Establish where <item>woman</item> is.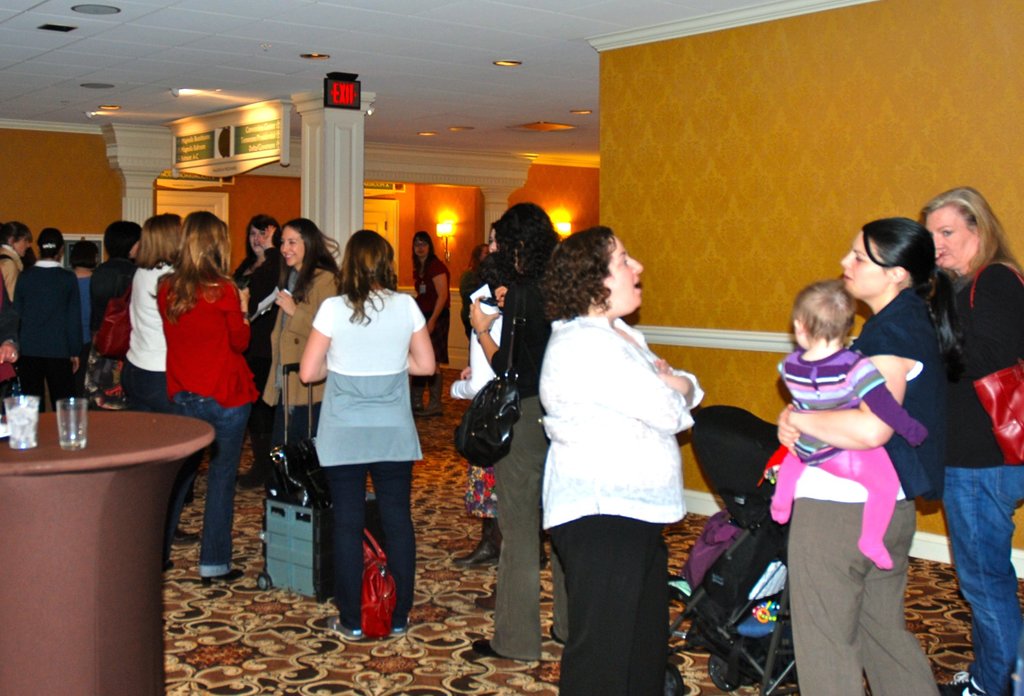
Established at 410:224:456:409.
